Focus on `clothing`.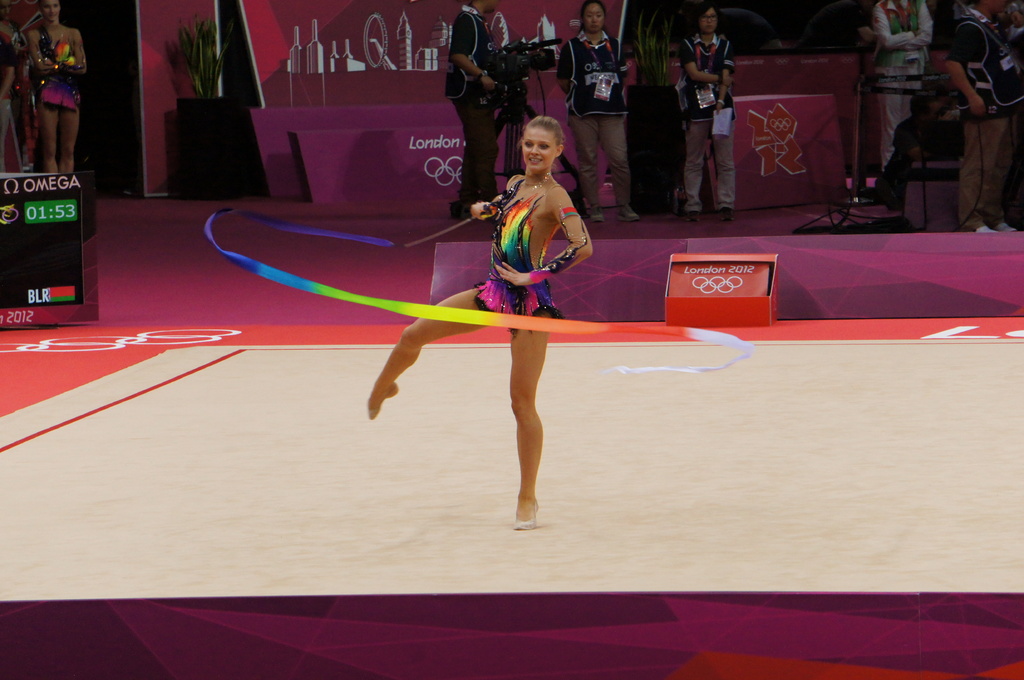
Focused at box(486, 141, 586, 349).
